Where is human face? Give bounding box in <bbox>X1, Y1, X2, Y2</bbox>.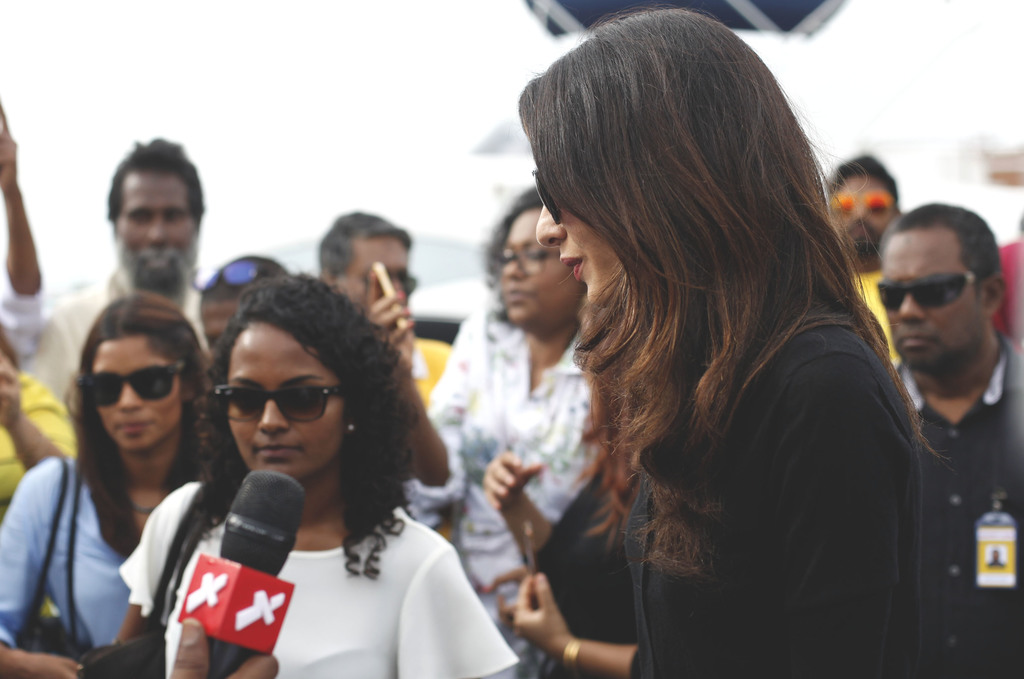
<bbox>502, 211, 584, 332</bbox>.
